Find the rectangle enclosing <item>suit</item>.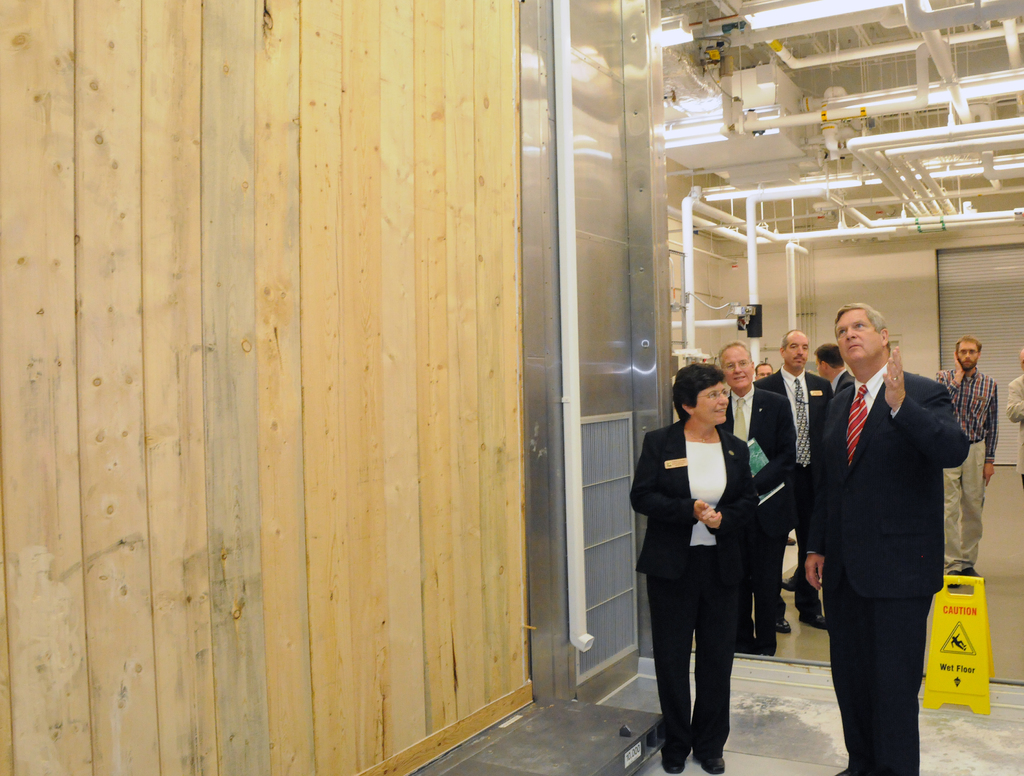
[left=628, top=423, right=764, bottom=585].
